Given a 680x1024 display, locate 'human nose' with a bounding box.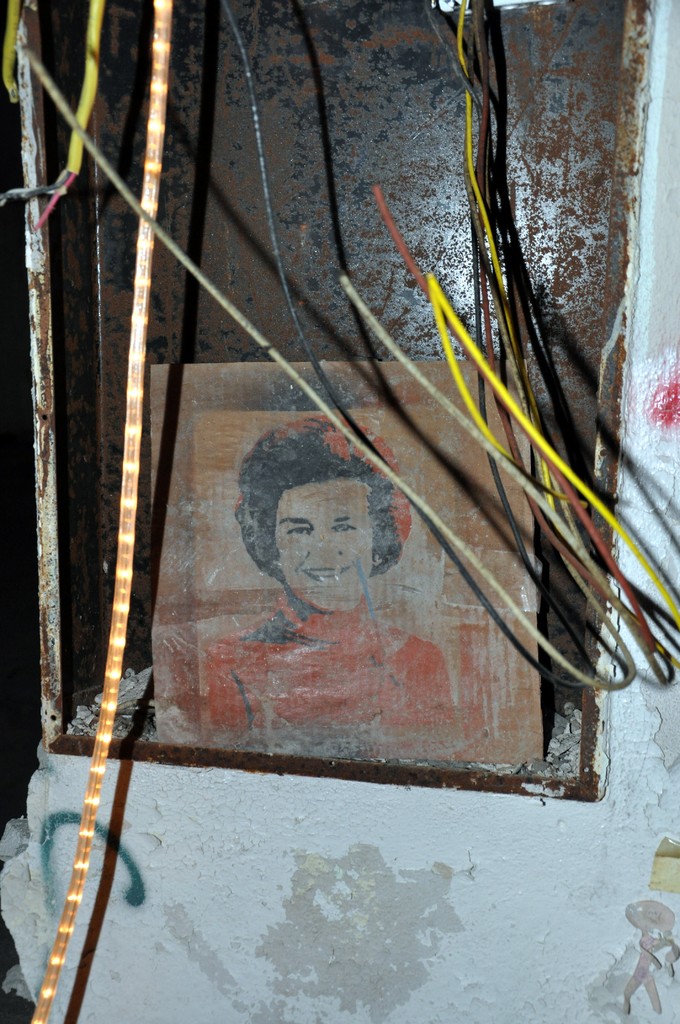
Located: rect(312, 529, 348, 560).
